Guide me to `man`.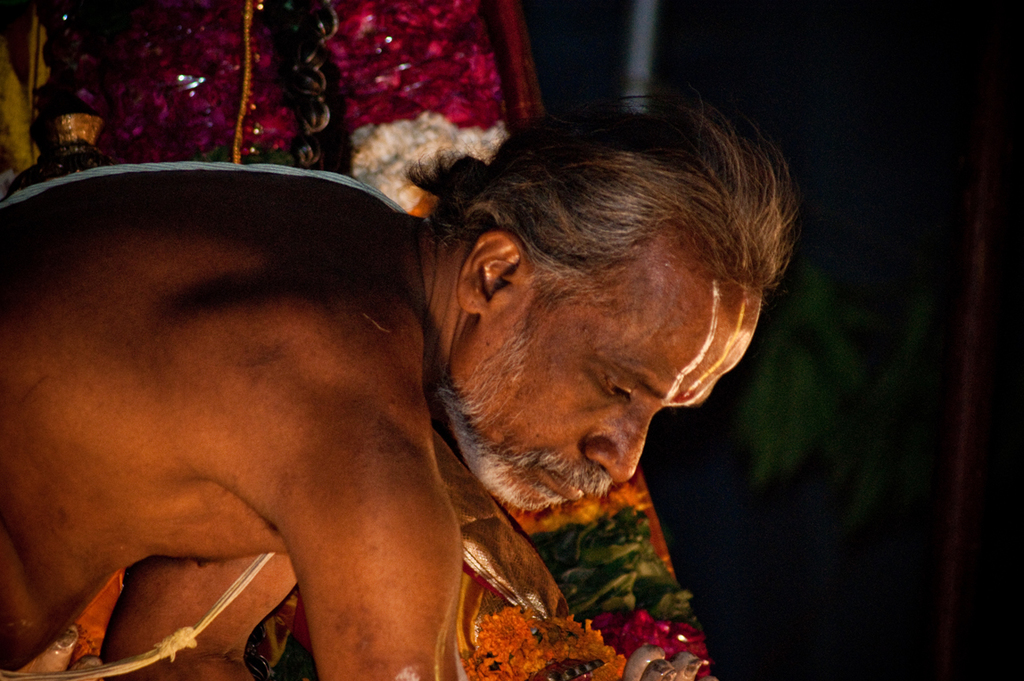
Guidance: <bbox>7, 95, 817, 677</bbox>.
